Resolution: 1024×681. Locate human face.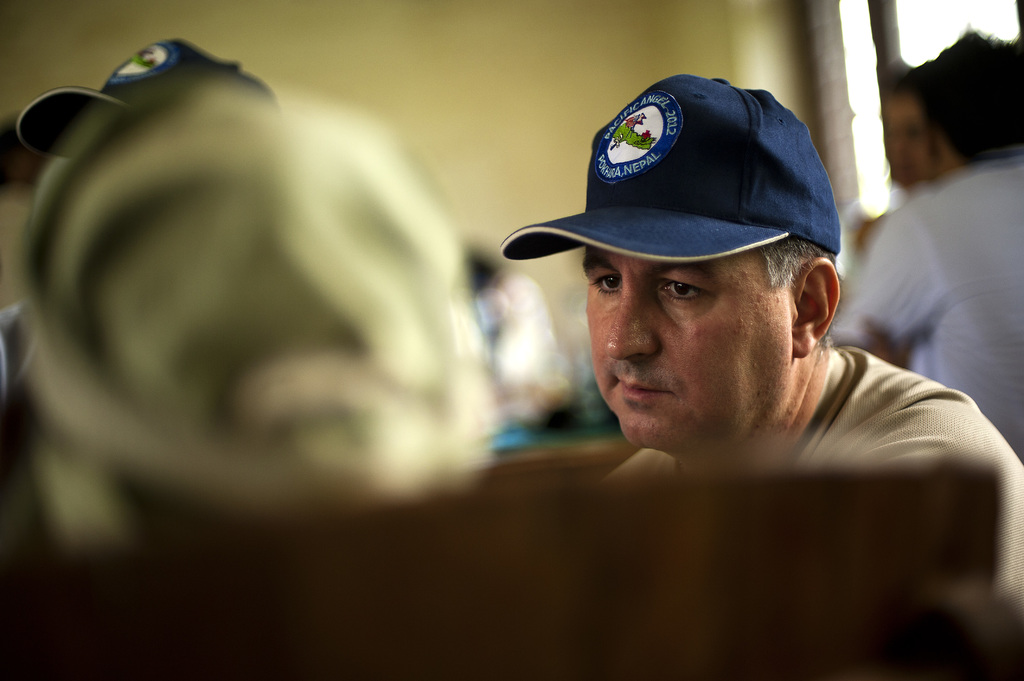
Rect(884, 93, 934, 188).
